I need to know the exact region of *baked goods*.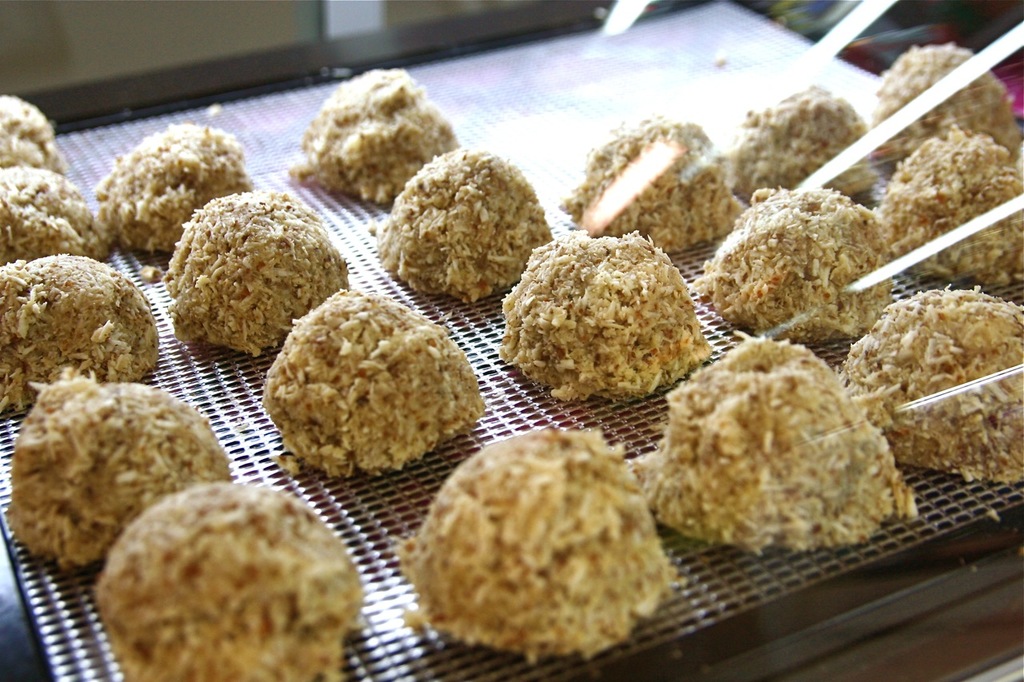
Region: left=4, top=369, right=233, bottom=571.
